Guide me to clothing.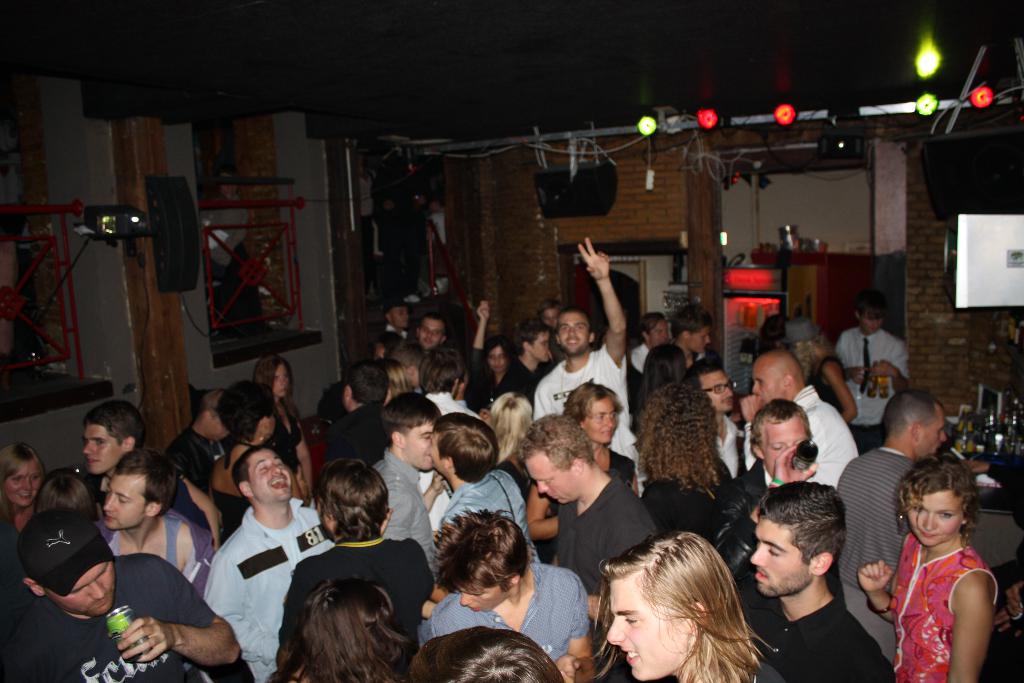
Guidance: {"x1": 849, "y1": 440, "x2": 906, "y2": 647}.
